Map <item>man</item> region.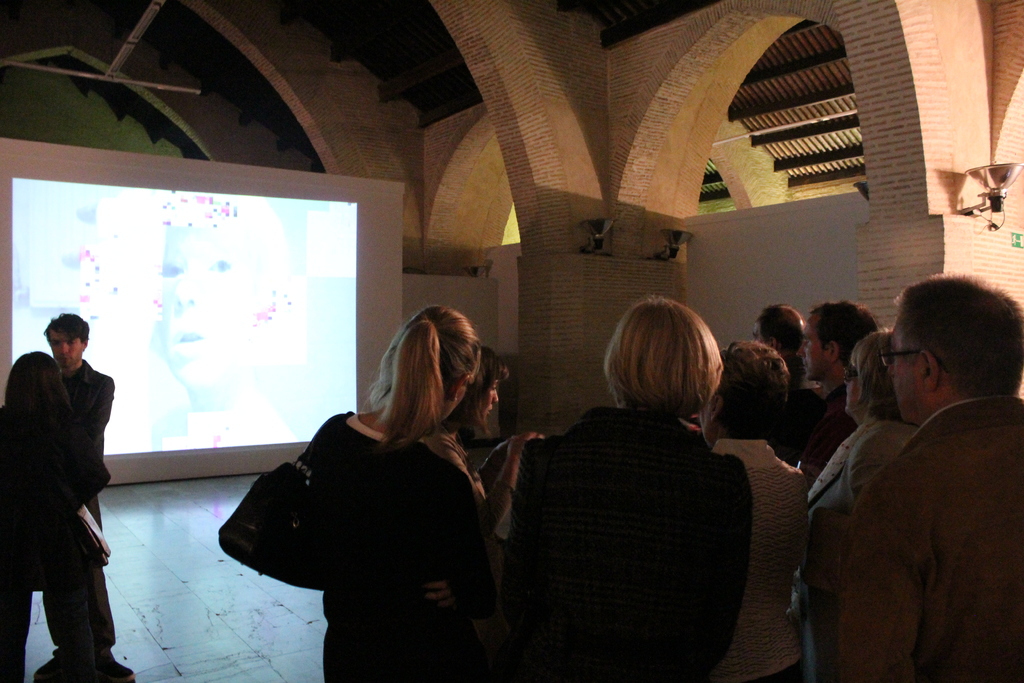
Mapped to 751, 306, 810, 467.
